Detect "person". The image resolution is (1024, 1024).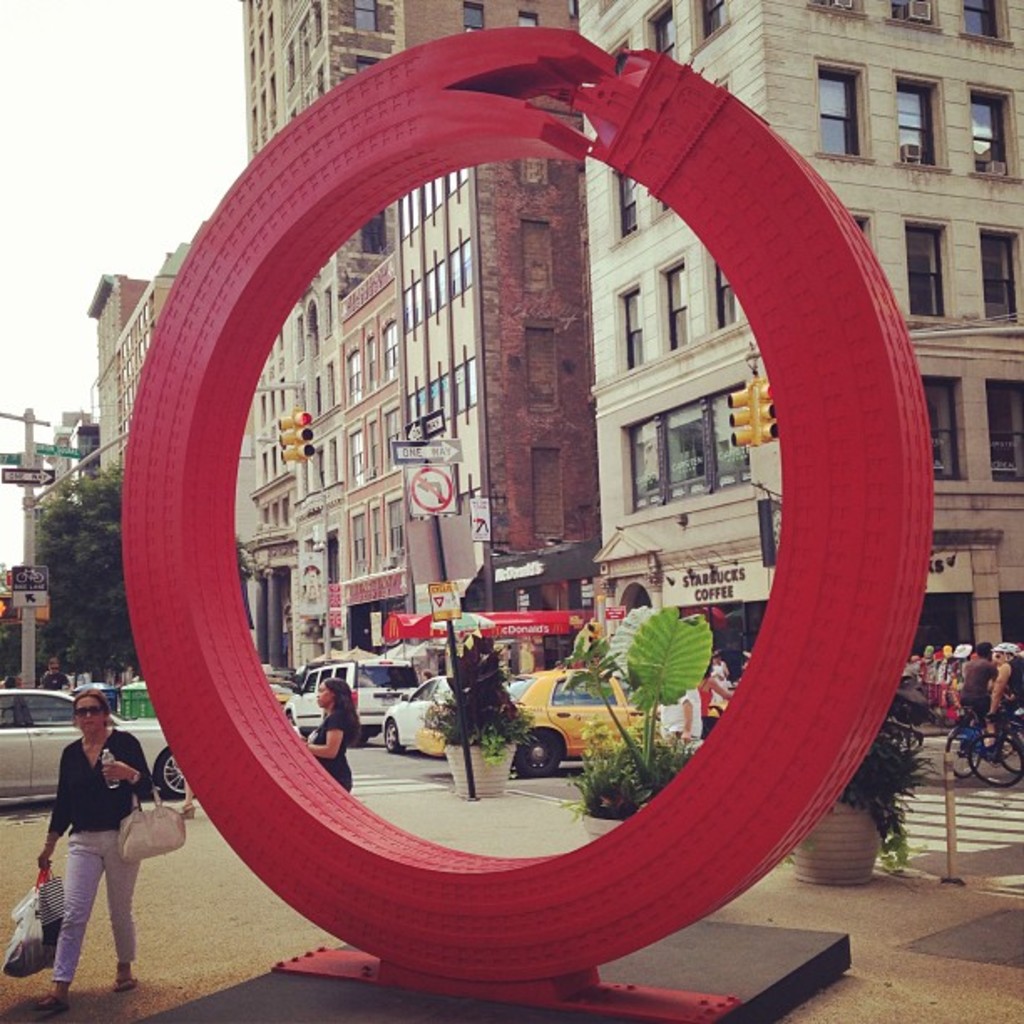
{"left": 35, "top": 658, "right": 69, "bottom": 689}.
